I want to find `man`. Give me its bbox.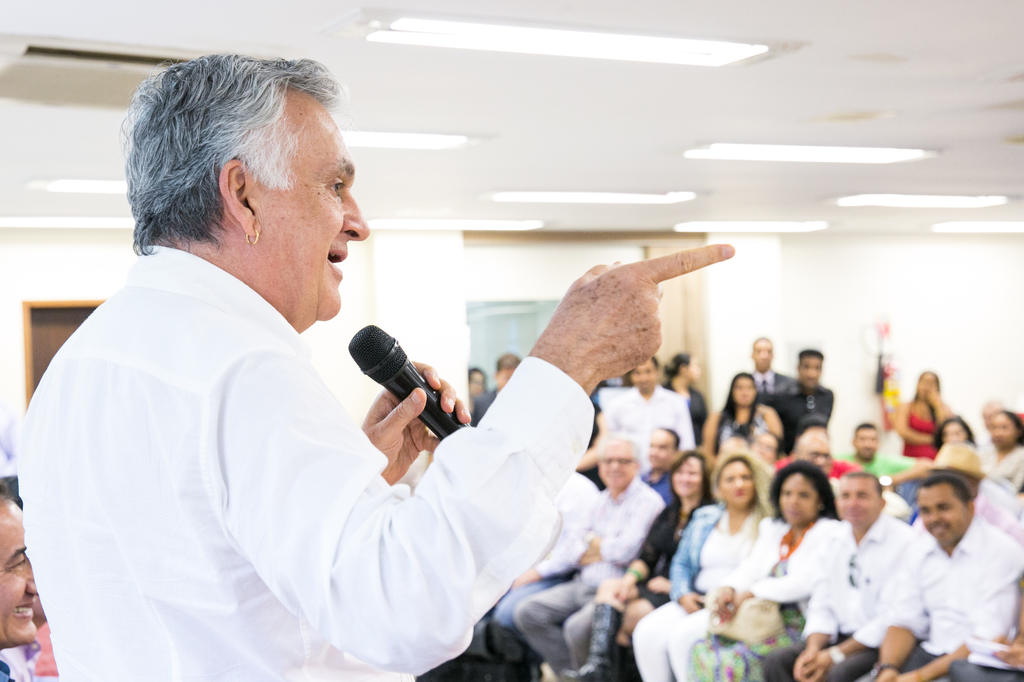
28/74/561/665.
